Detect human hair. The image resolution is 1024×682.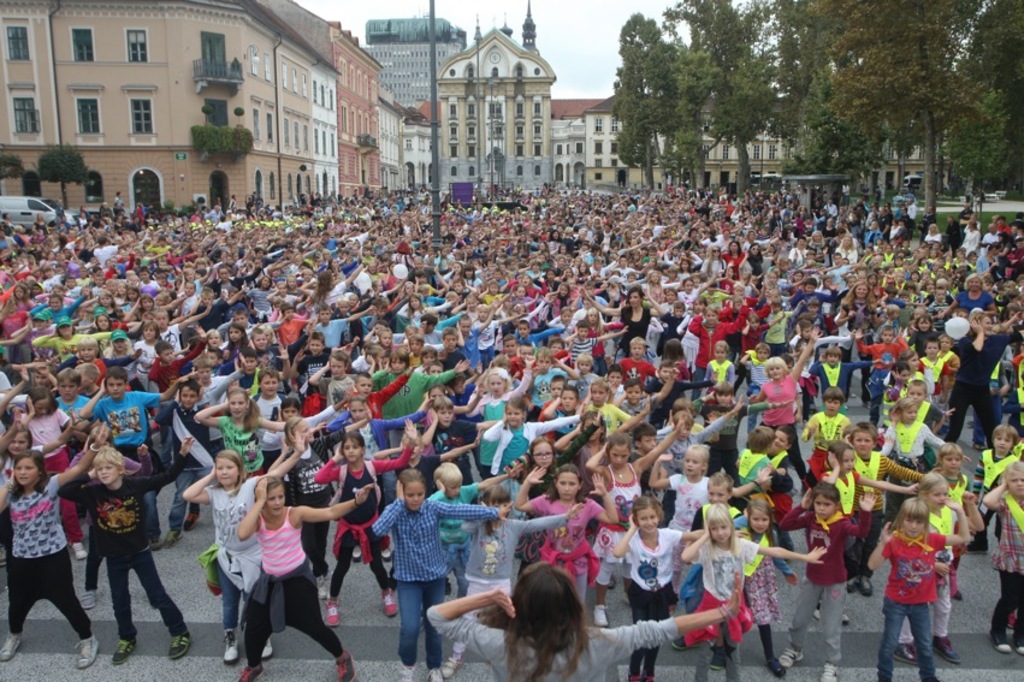
{"x1": 211, "y1": 449, "x2": 244, "y2": 498}.
